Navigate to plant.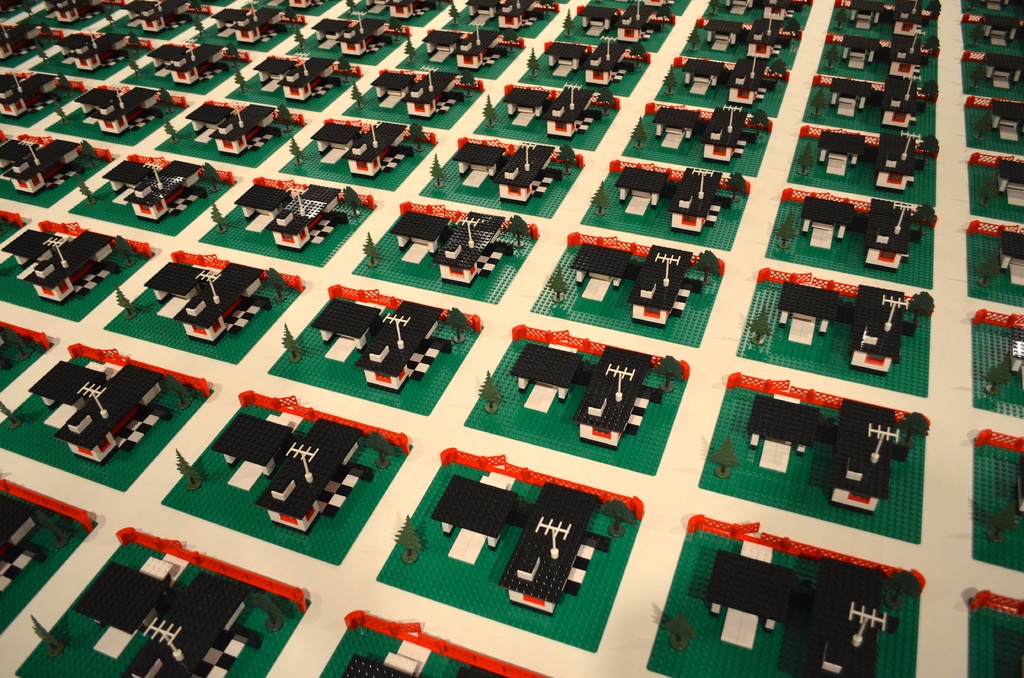
Navigation target: rect(973, 252, 1006, 293).
